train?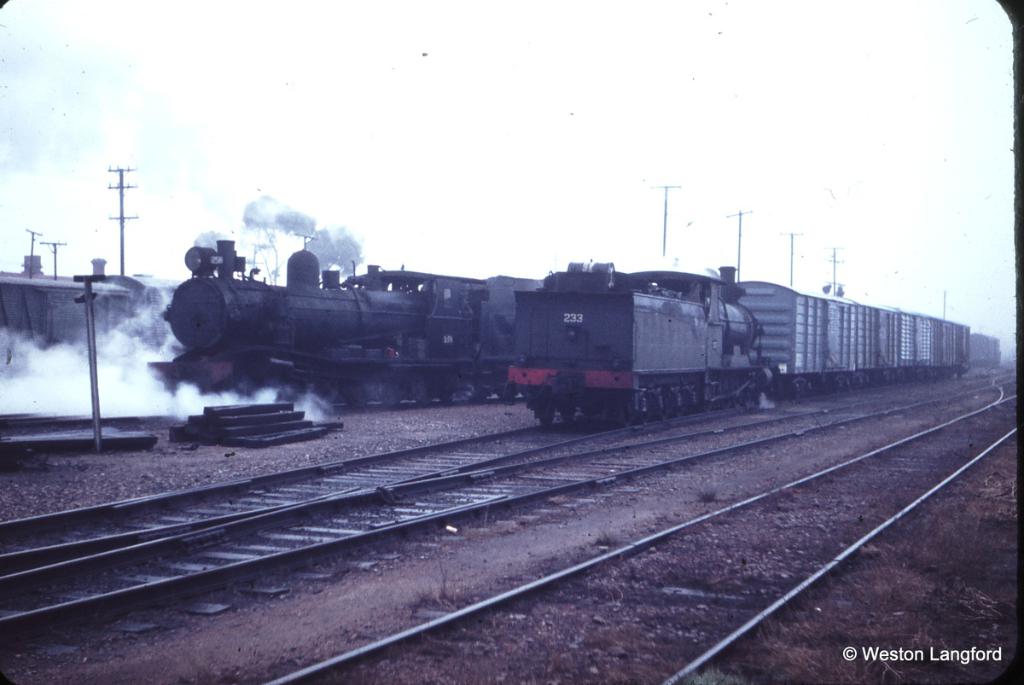
(501,259,969,421)
